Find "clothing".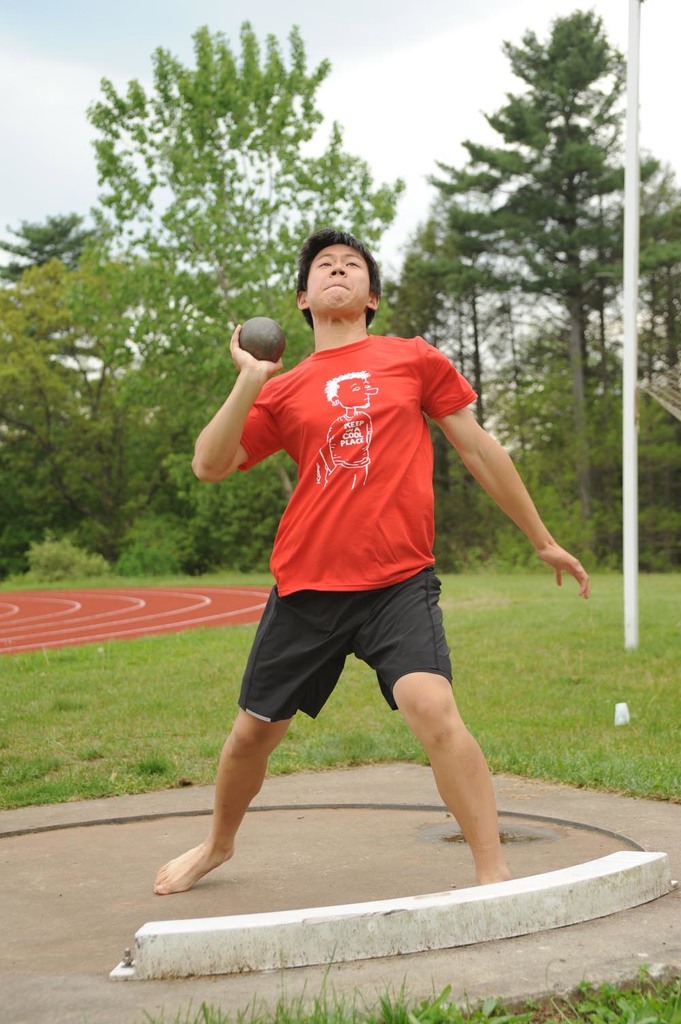
box=[240, 332, 477, 595].
